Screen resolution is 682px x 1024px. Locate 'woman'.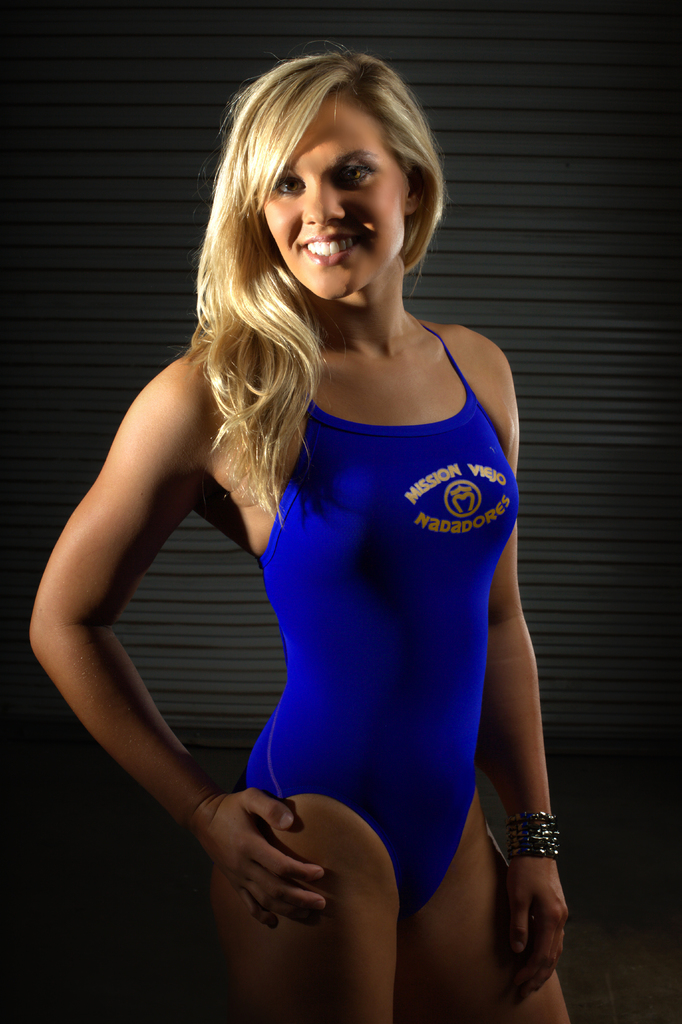
27,42,571,1023.
